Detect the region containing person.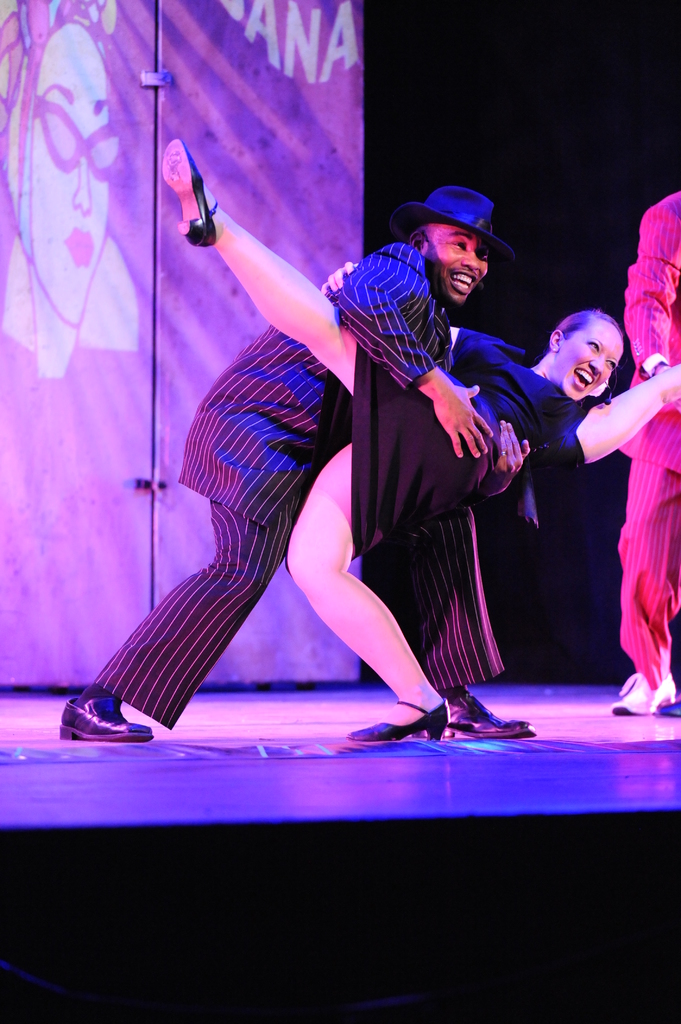
bbox=(0, 0, 142, 380).
